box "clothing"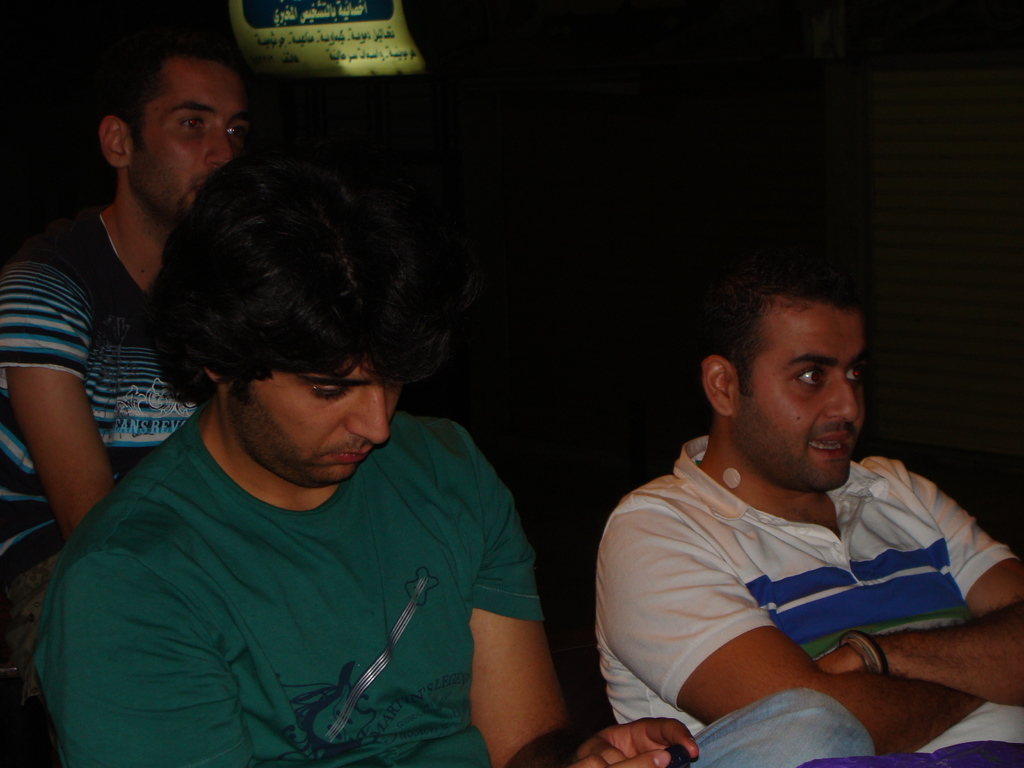
0,188,212,591
